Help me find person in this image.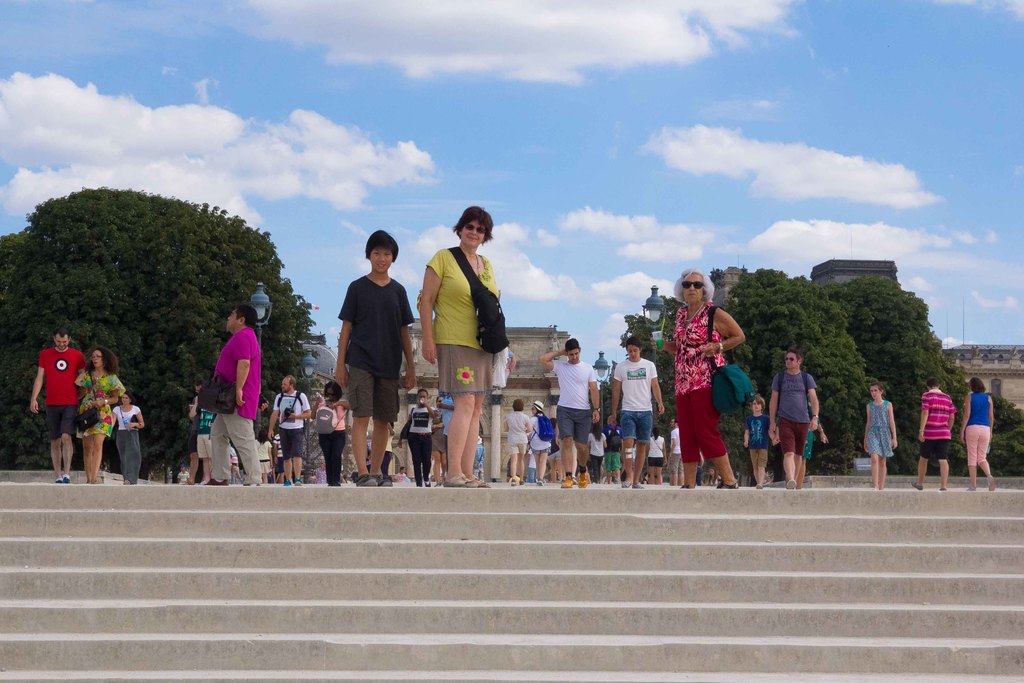
Found it: [left=648, top=260, right=744, bottom=488].
